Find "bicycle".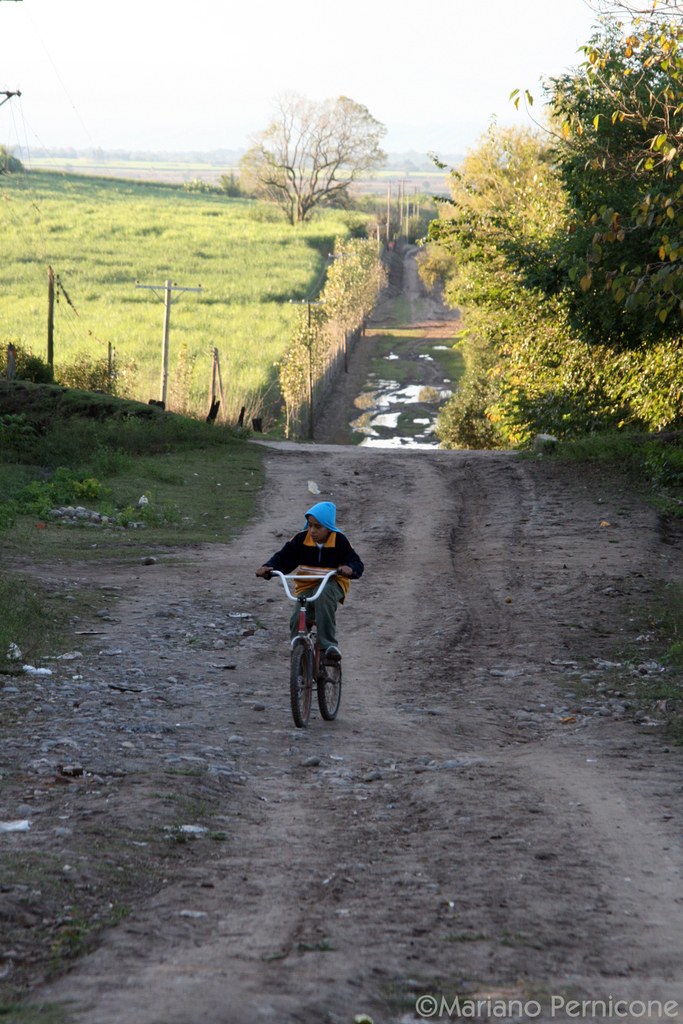
(279,573,356,736).
